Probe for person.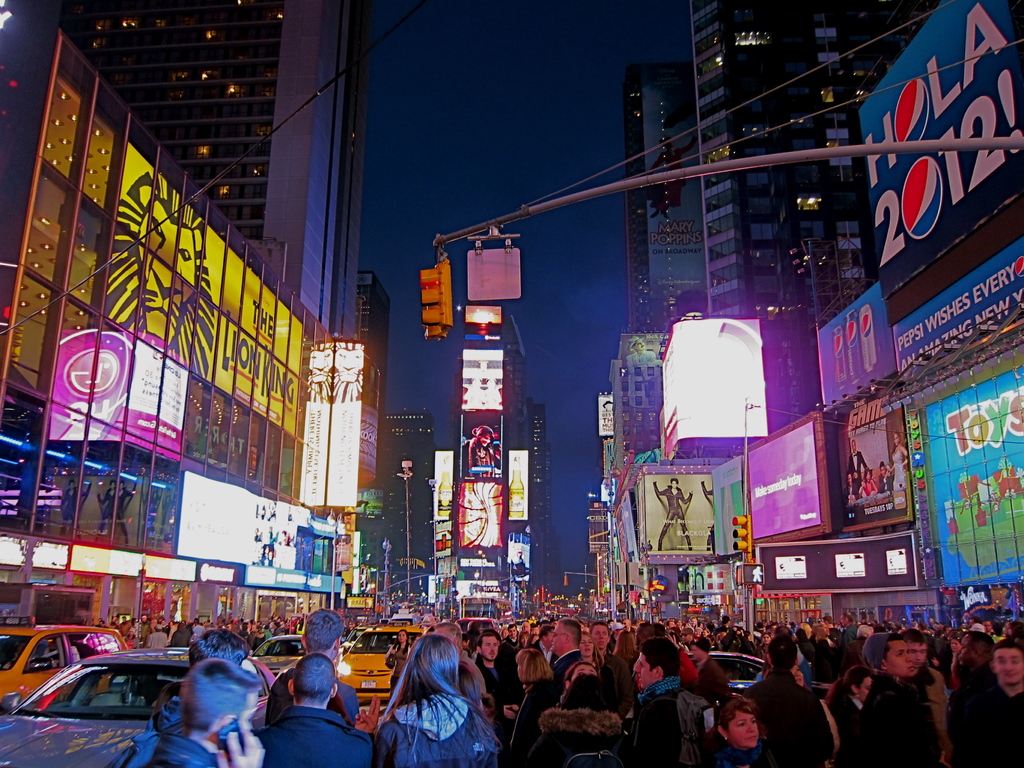
Probe result: rect(879, 460, 893, 495).
